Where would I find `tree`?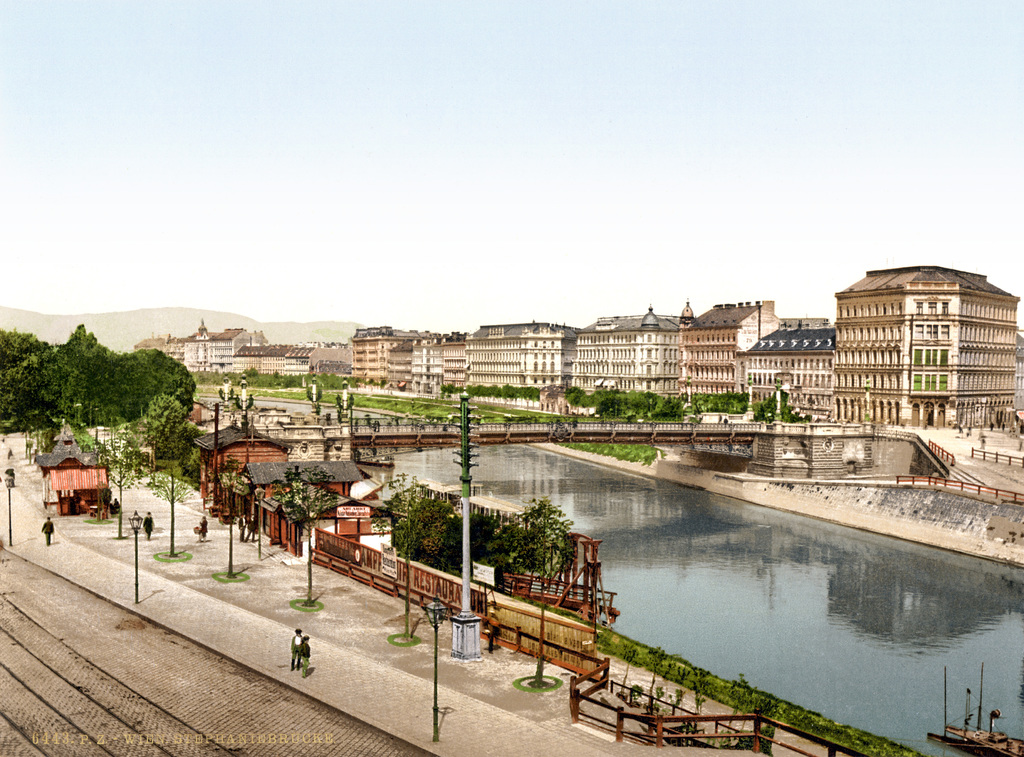
At bbox=[490, 510, 579, 683].
